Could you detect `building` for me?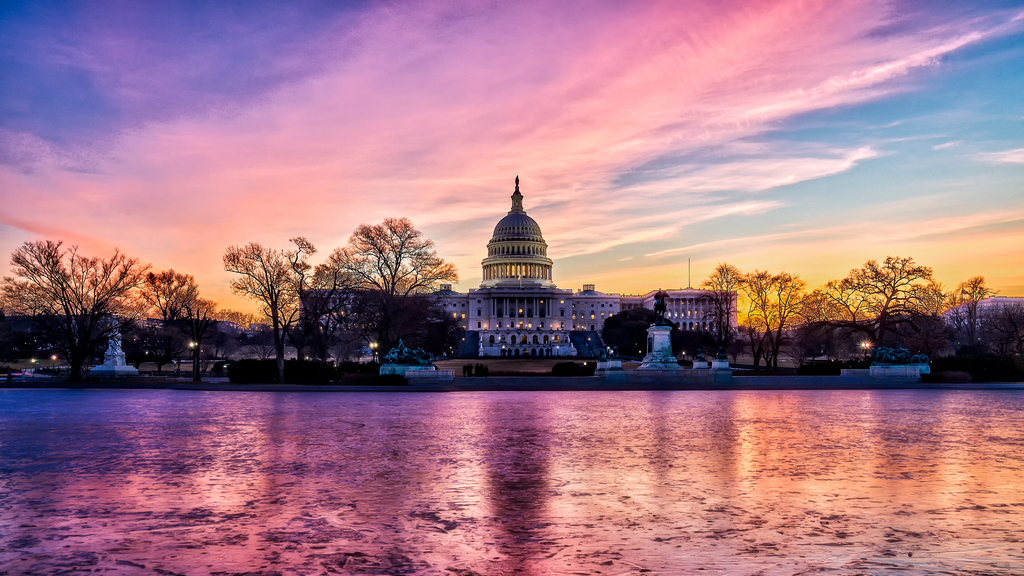
Detection result: {"x1": 296, "y1": 279, "x2": 738, "y2": 356}.
